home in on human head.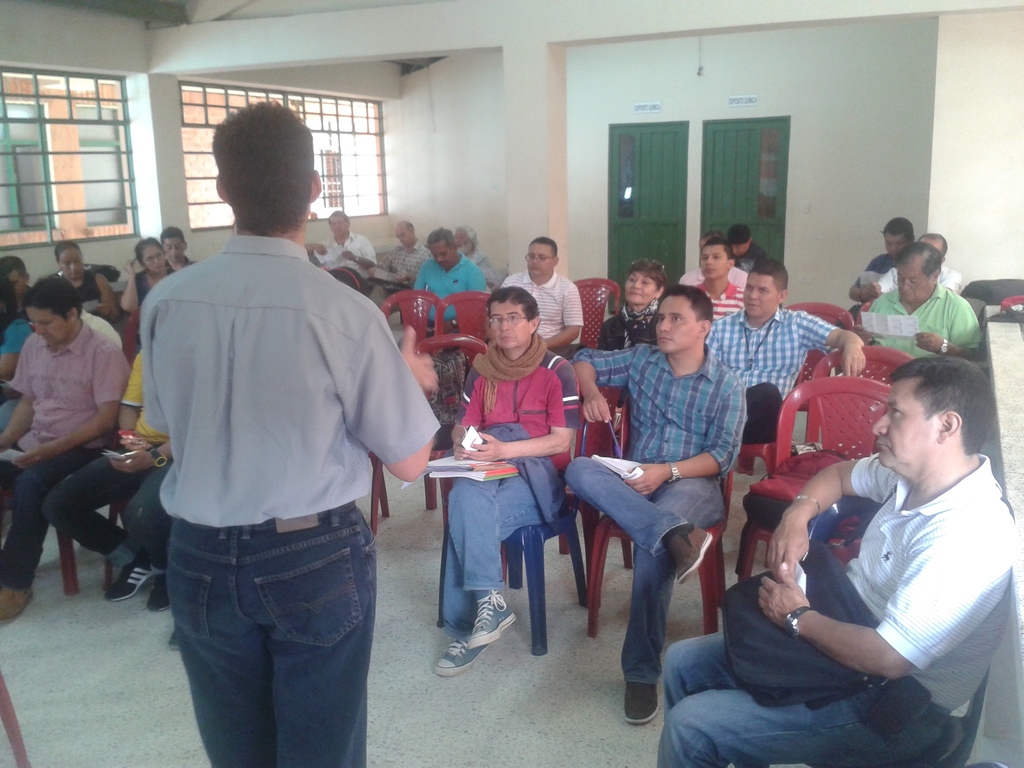
Homed in at <box>700,237,733,282</box>.
